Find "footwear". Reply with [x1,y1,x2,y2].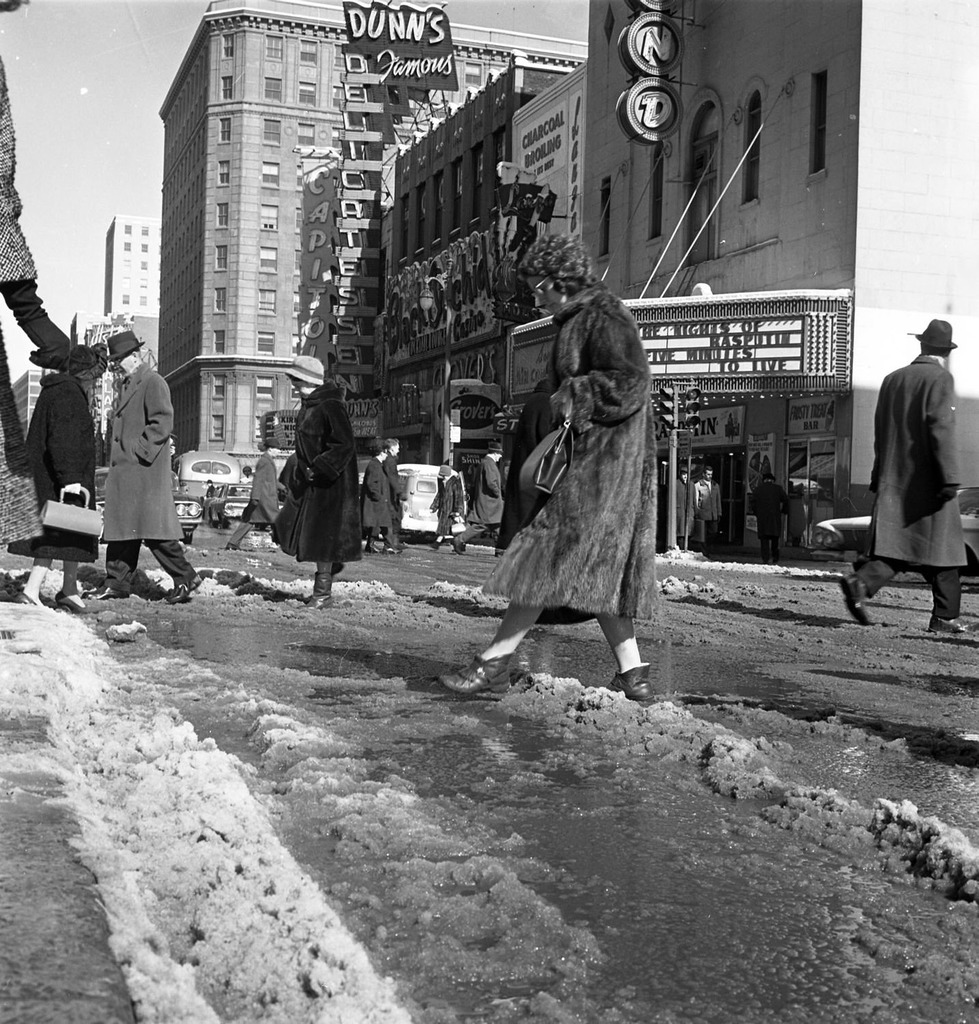
[605,662,656,698].
